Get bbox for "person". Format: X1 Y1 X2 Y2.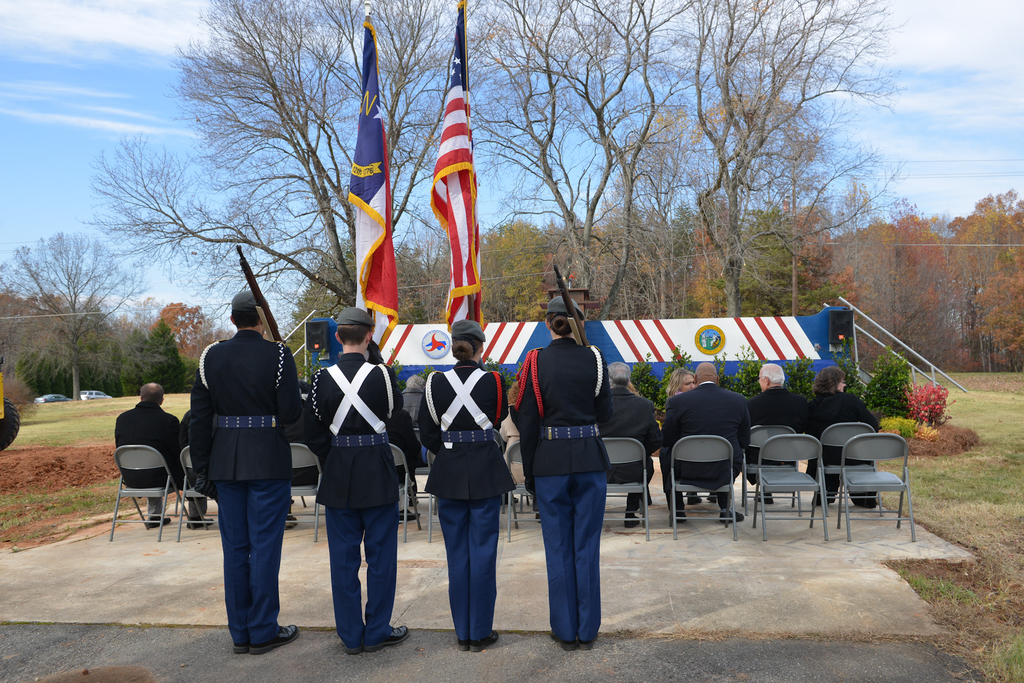
660 360 753 518.
